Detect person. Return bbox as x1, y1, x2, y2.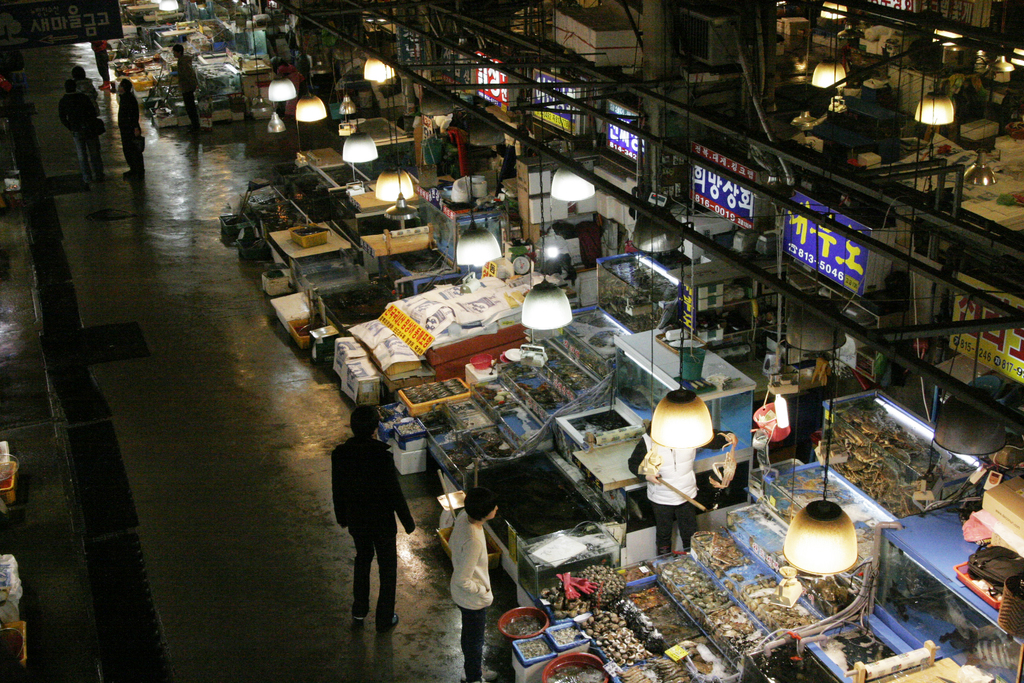
114, 76, 145, 180.
